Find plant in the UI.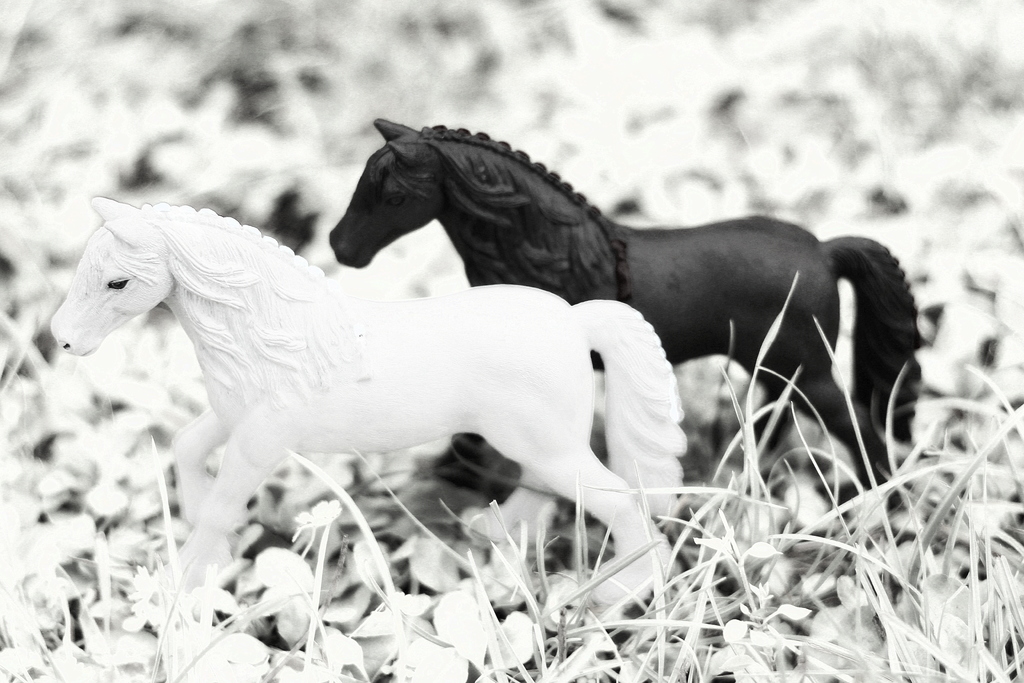
UI element at left=0, top=3, right=1023, bottom=682.
